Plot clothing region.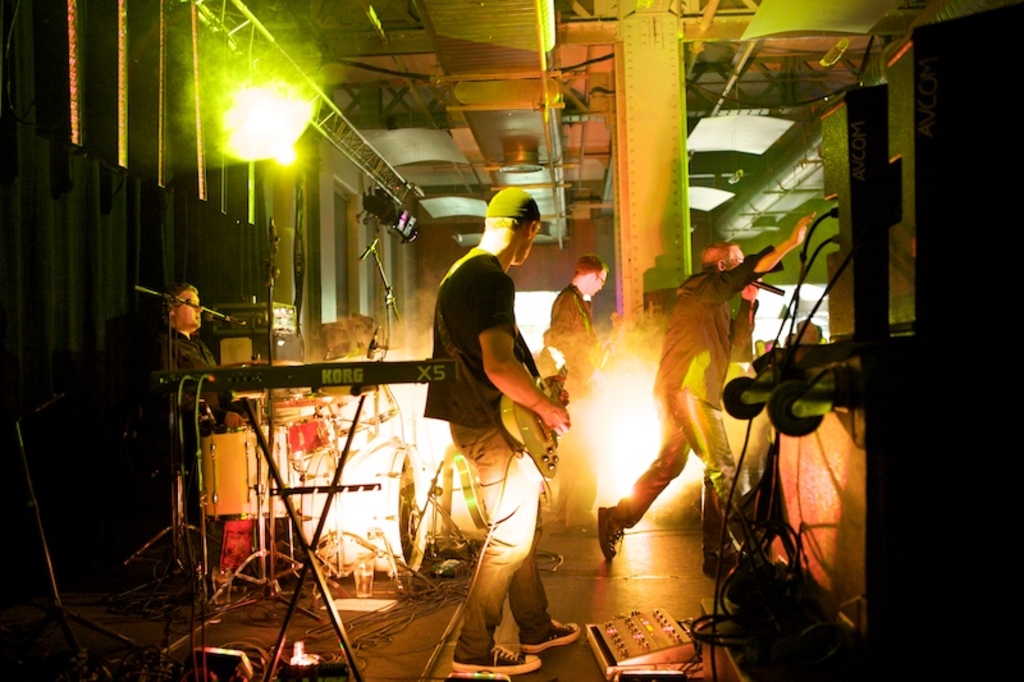
Plotted at 152,325,233,431.
